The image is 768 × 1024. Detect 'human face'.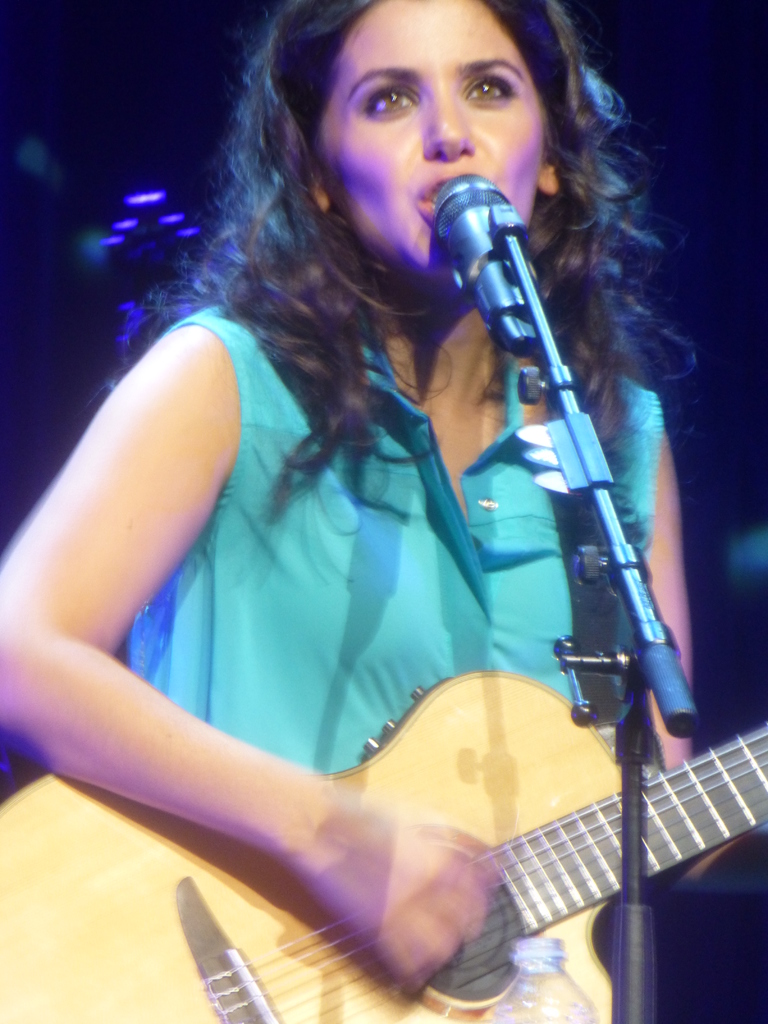
Detection: <bbox>324, 0, 550, 276</bbox>.
